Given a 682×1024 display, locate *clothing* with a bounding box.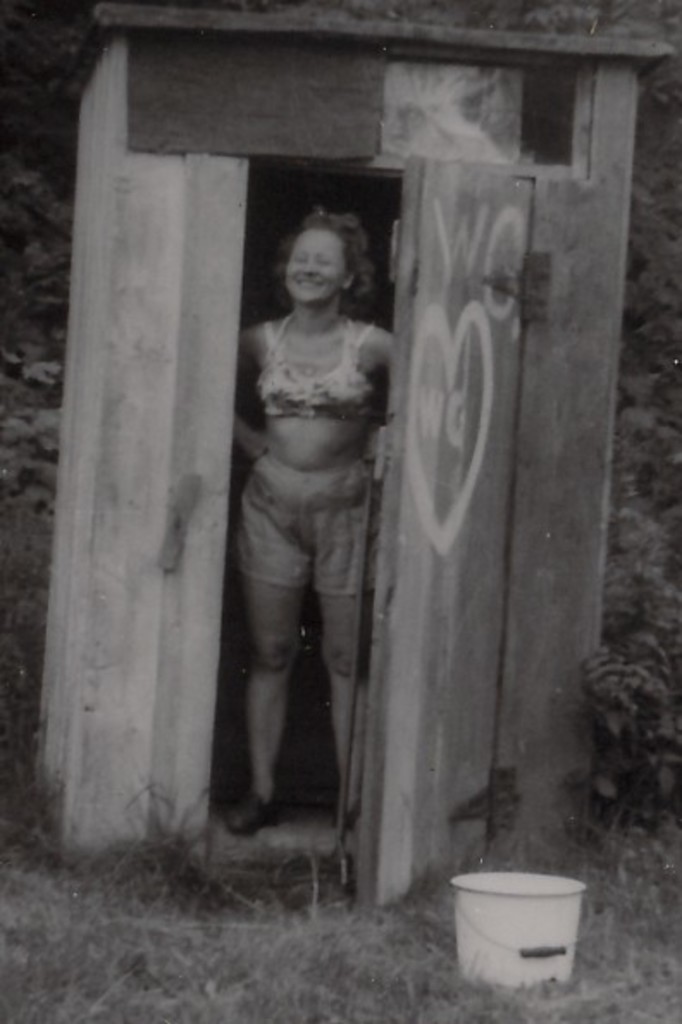
Located: [234,255,394,637].
